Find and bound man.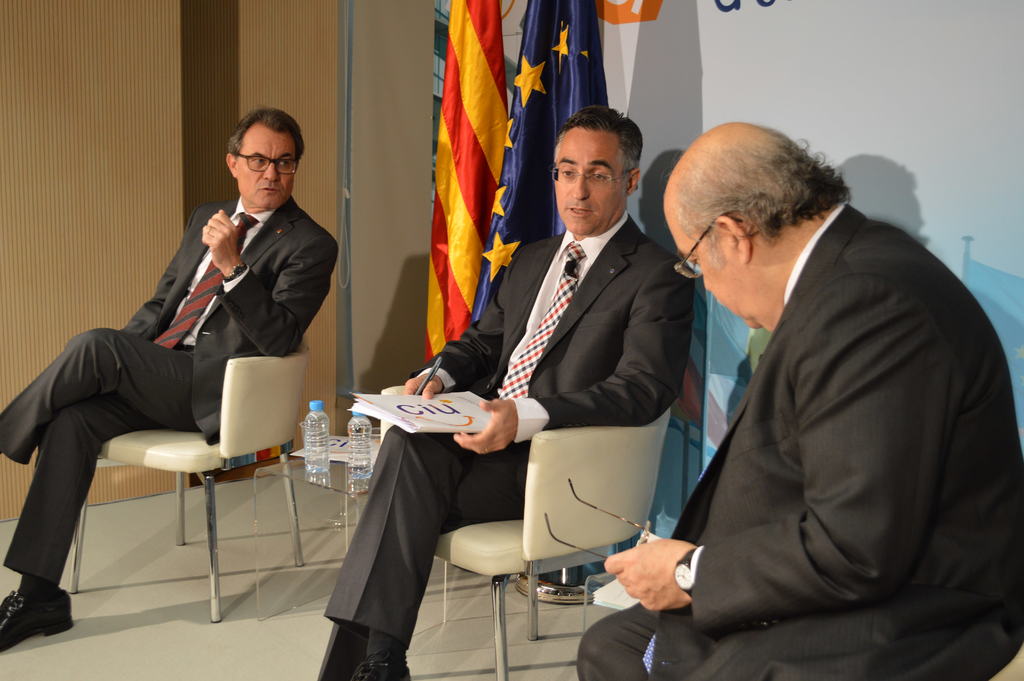
Bound: <bbox>641, 97, 1000, 669</bbox>.
